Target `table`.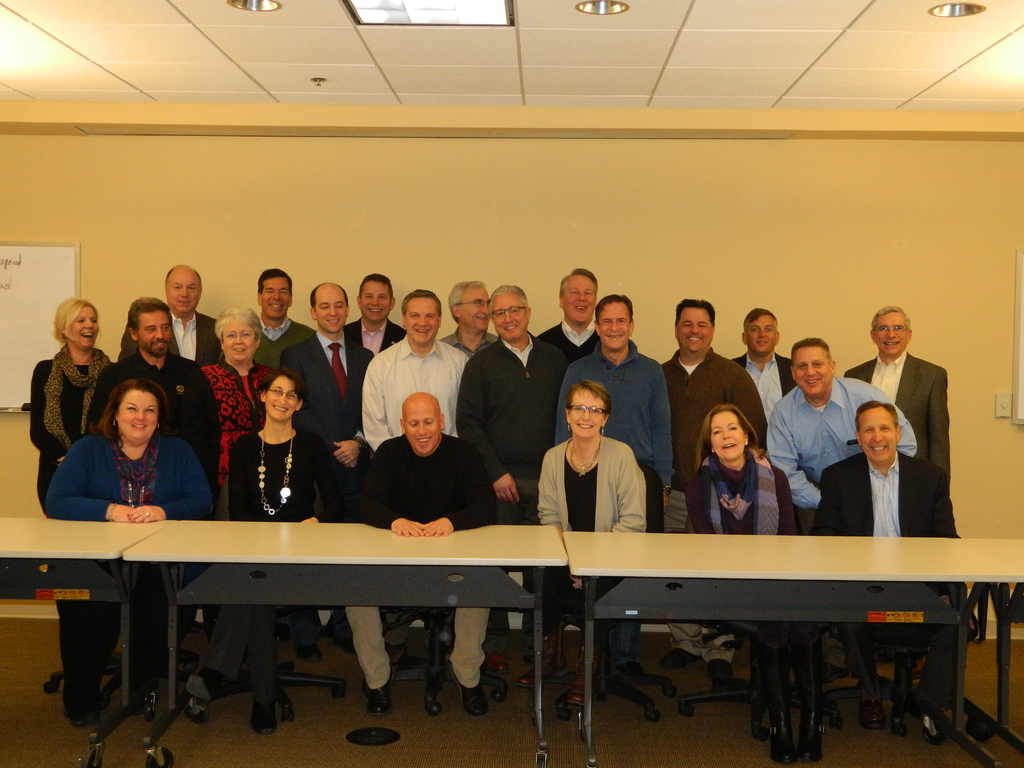
Target region: bbox=[123, 520, 567, 767].
